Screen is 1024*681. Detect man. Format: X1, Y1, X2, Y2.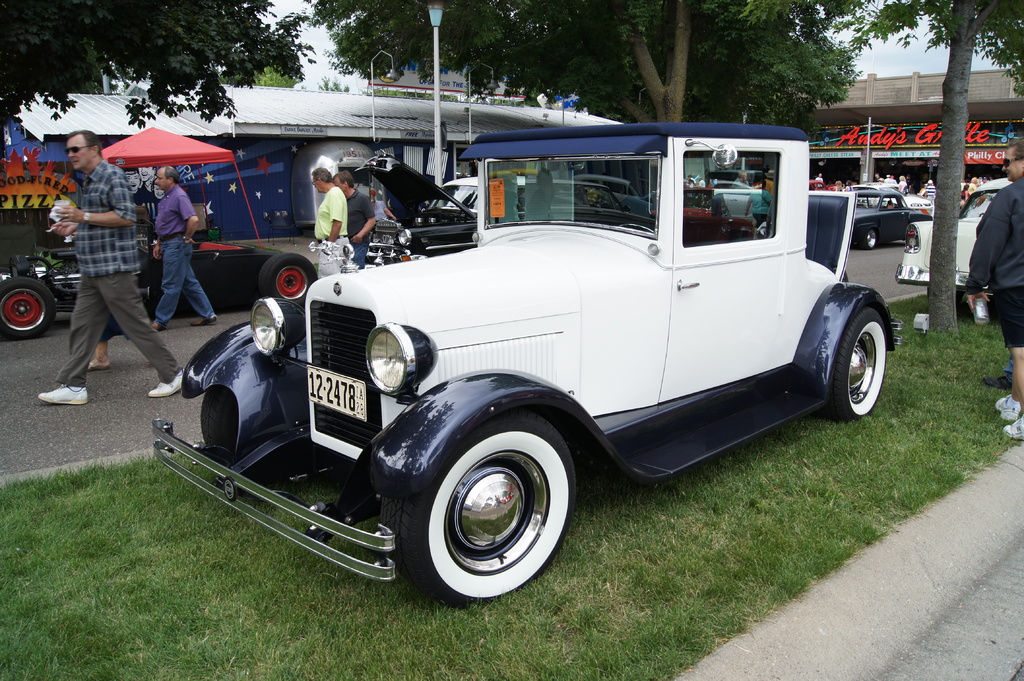
313, 167, 346, 261.
